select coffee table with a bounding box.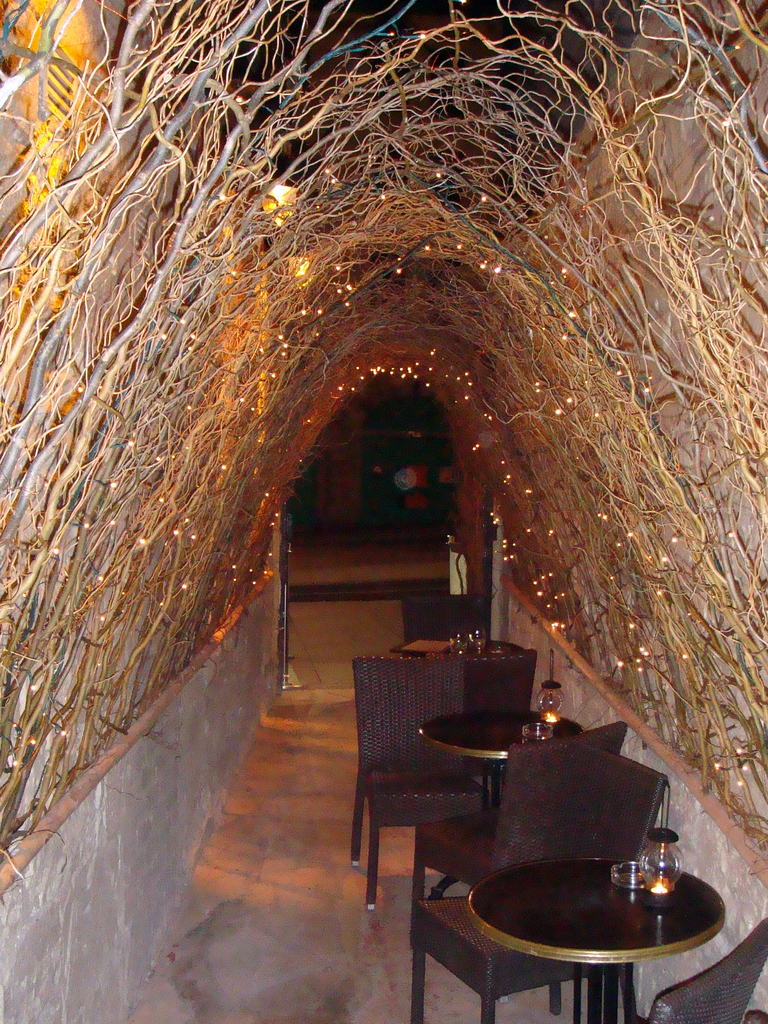
[412, 700, 577, 831].
